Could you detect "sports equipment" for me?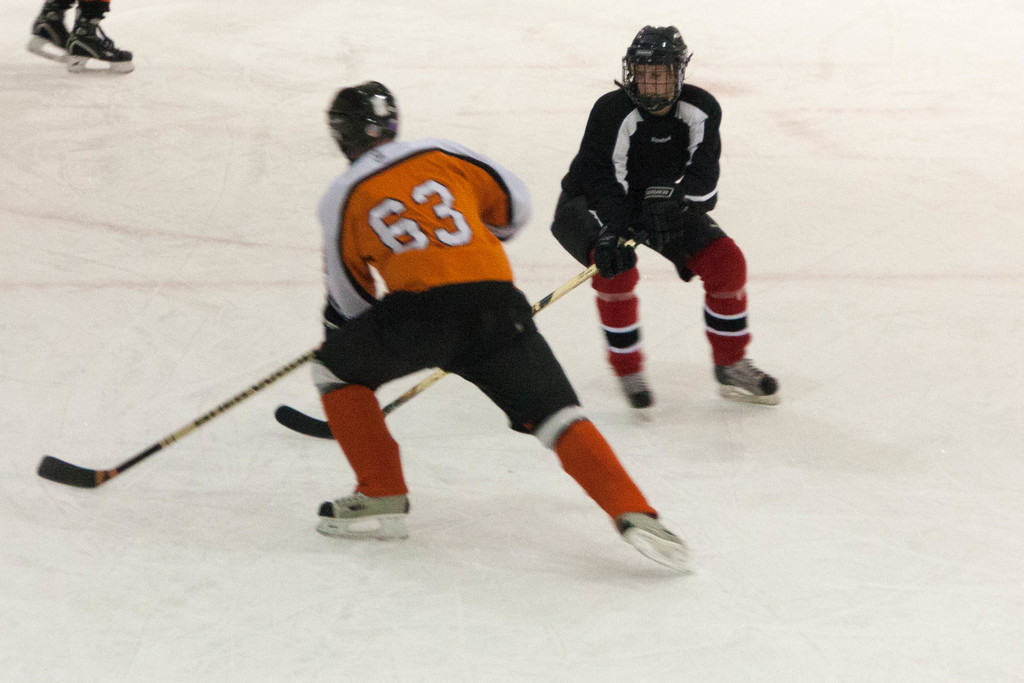
Detection result: 65,30,138,72.
